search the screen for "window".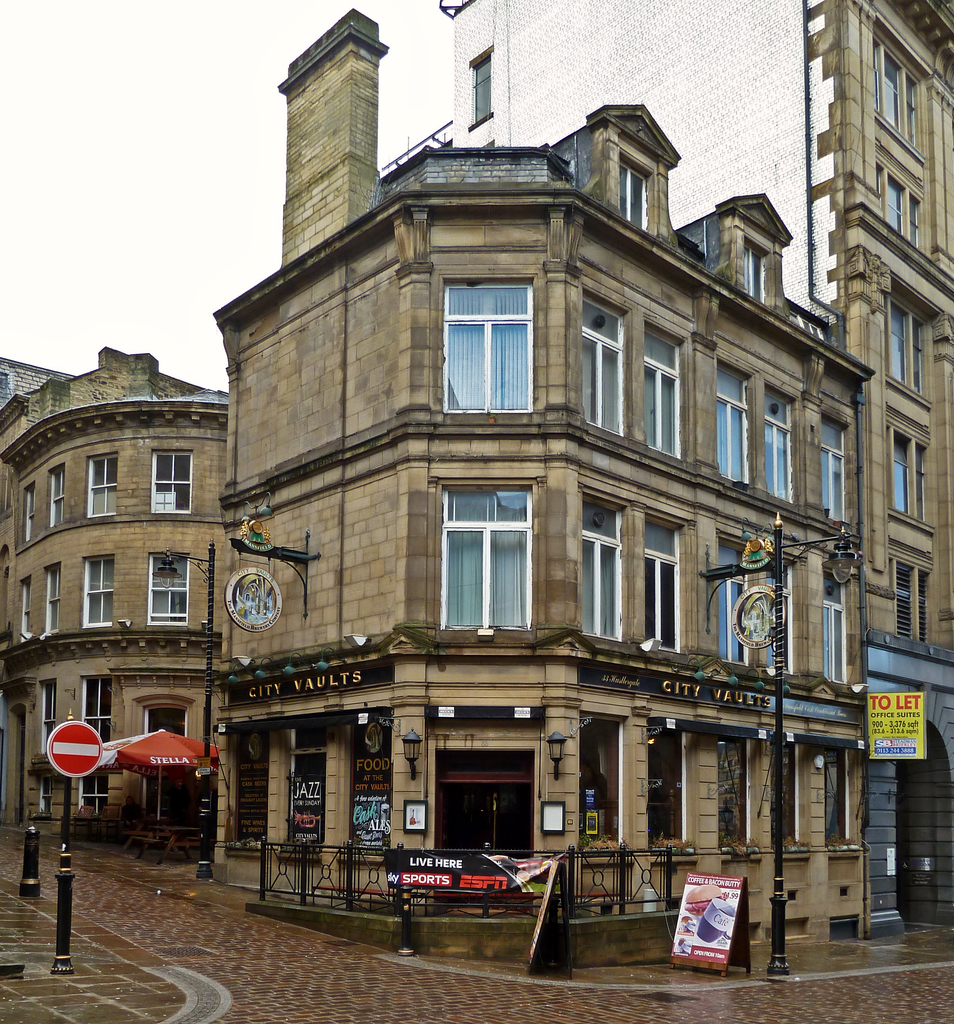
Found at pyautogui.locateOnScreen(20, 573, 28, 639).
